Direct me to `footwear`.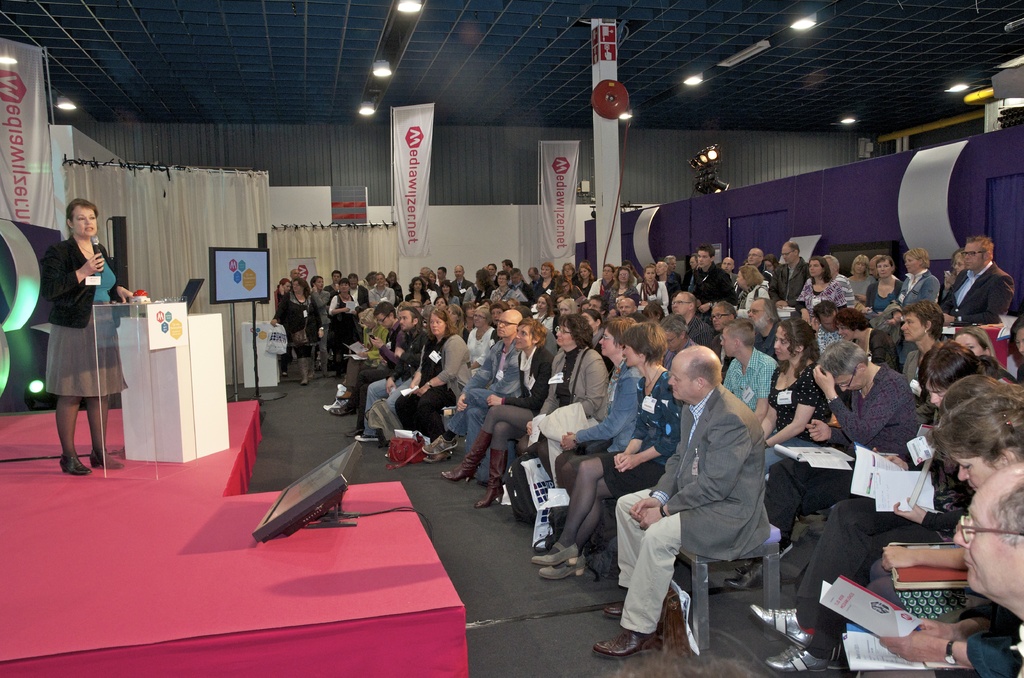
Direction: pyautogui.locateOnScreen(339, 386, 360, 405).
